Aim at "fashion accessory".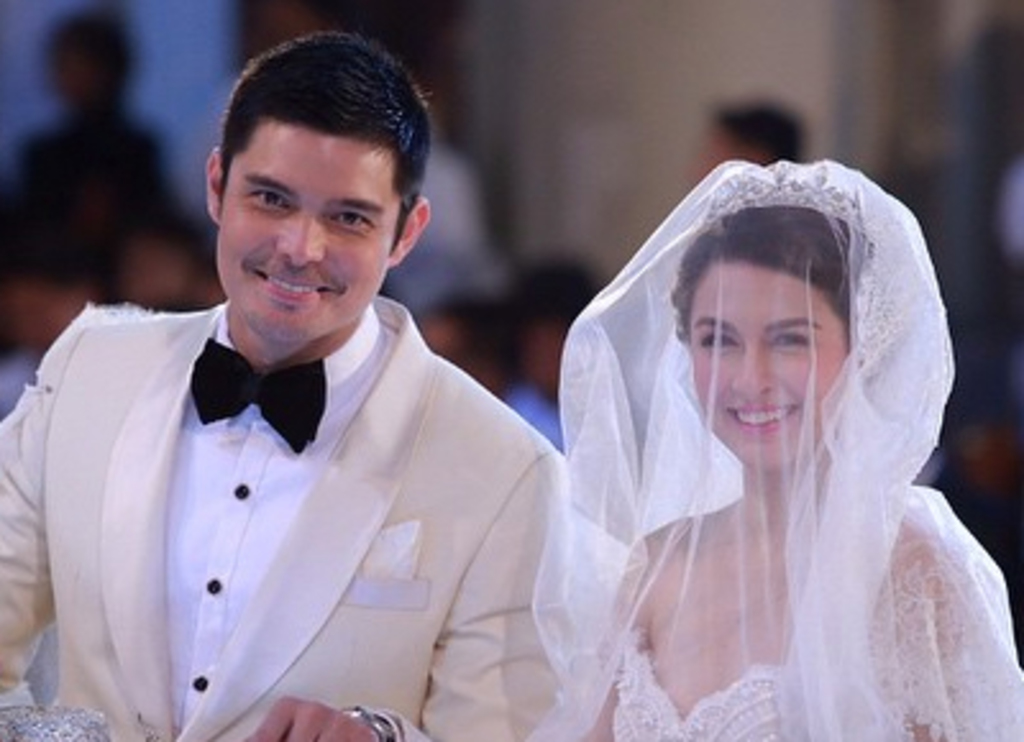
Aimed at (522, 156, 1021, 739).
